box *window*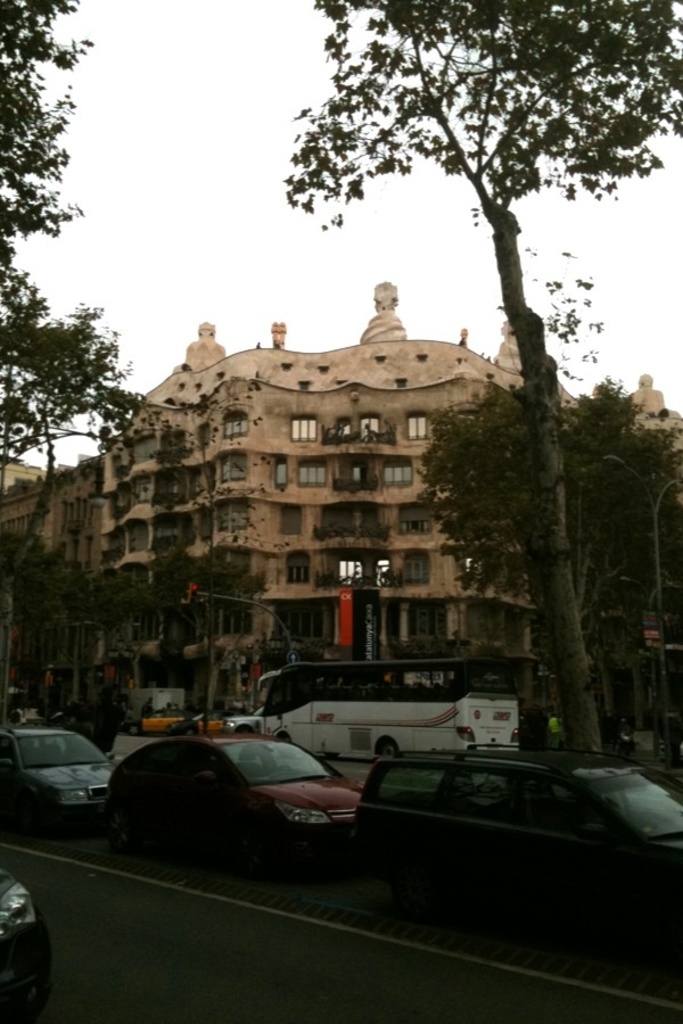
299, 454, 323, 482
